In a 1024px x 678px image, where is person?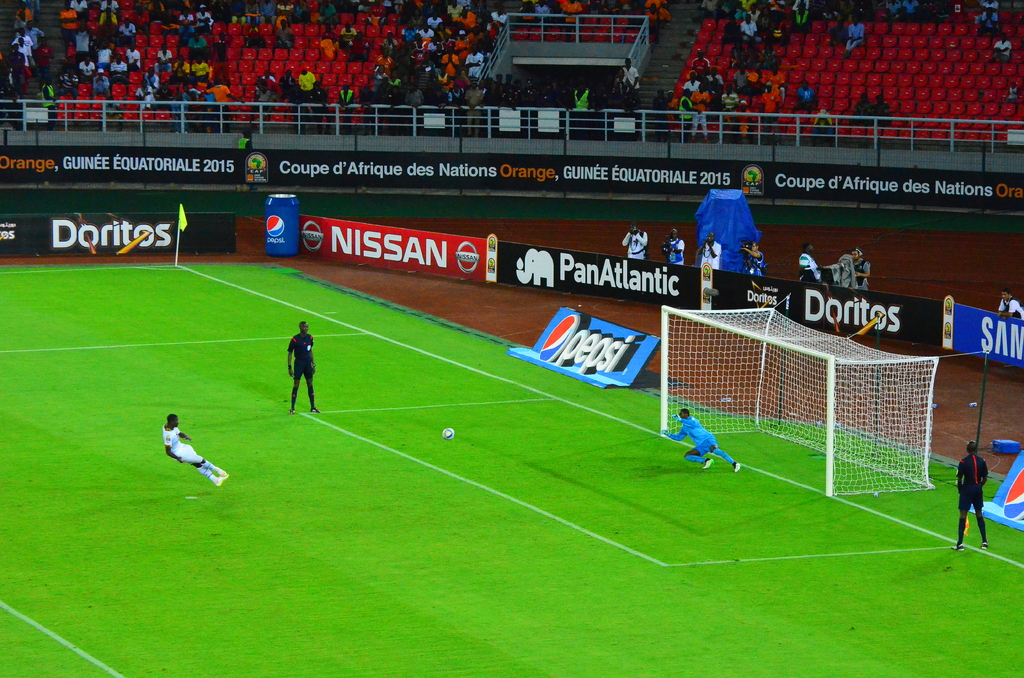
<region>696, 234, 724, 270</region>.
